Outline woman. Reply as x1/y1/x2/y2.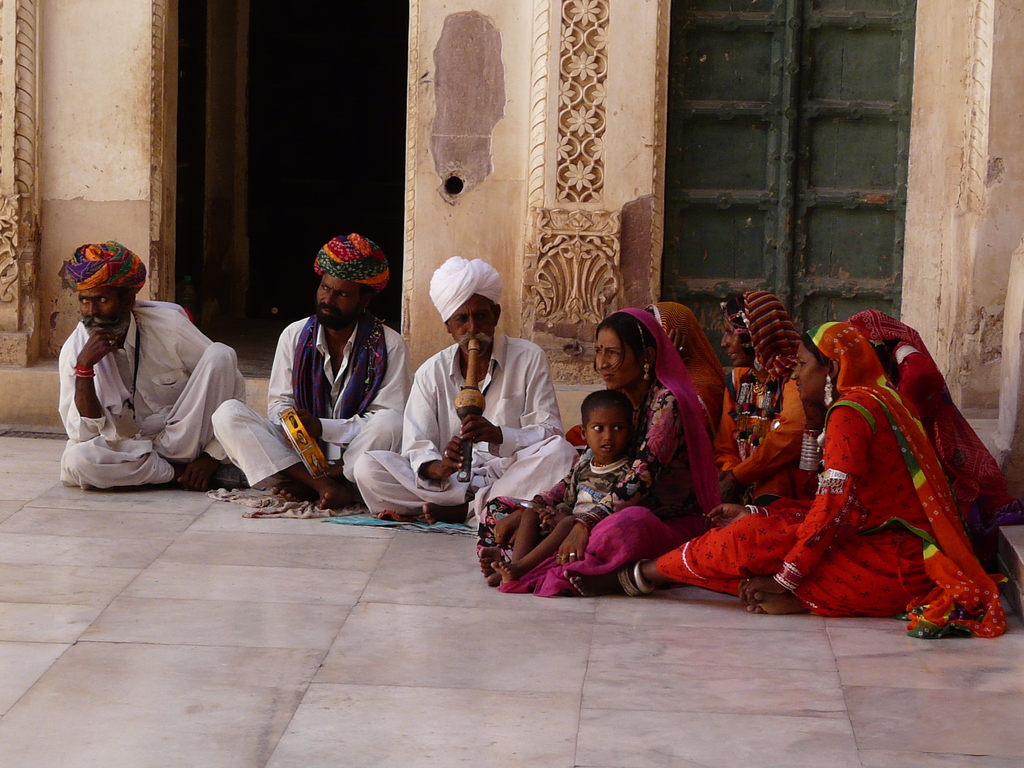
649/299/728/437.
